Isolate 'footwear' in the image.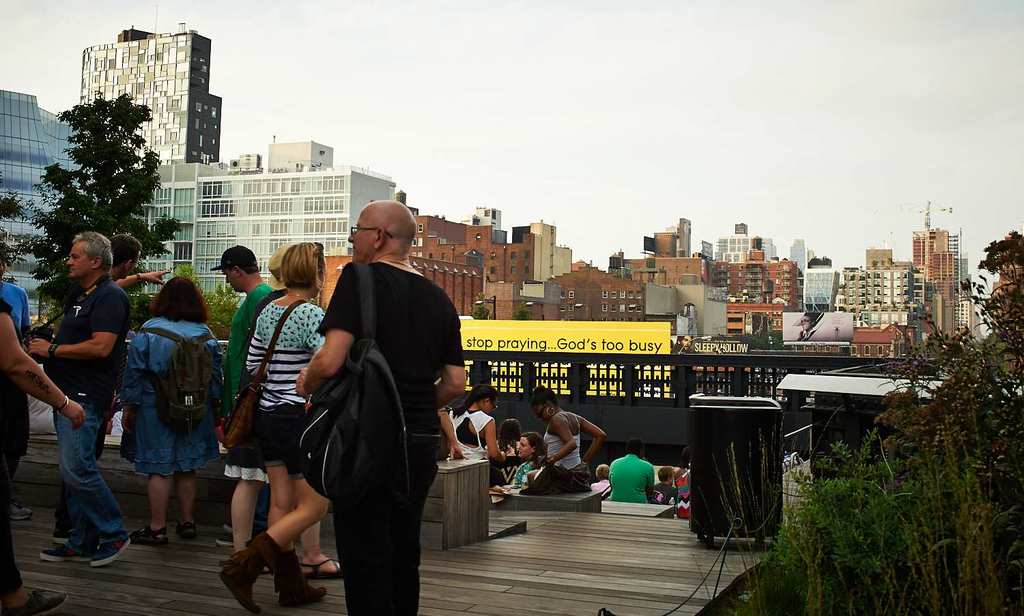
Isolated region: region(174, 520, 196, 539).
